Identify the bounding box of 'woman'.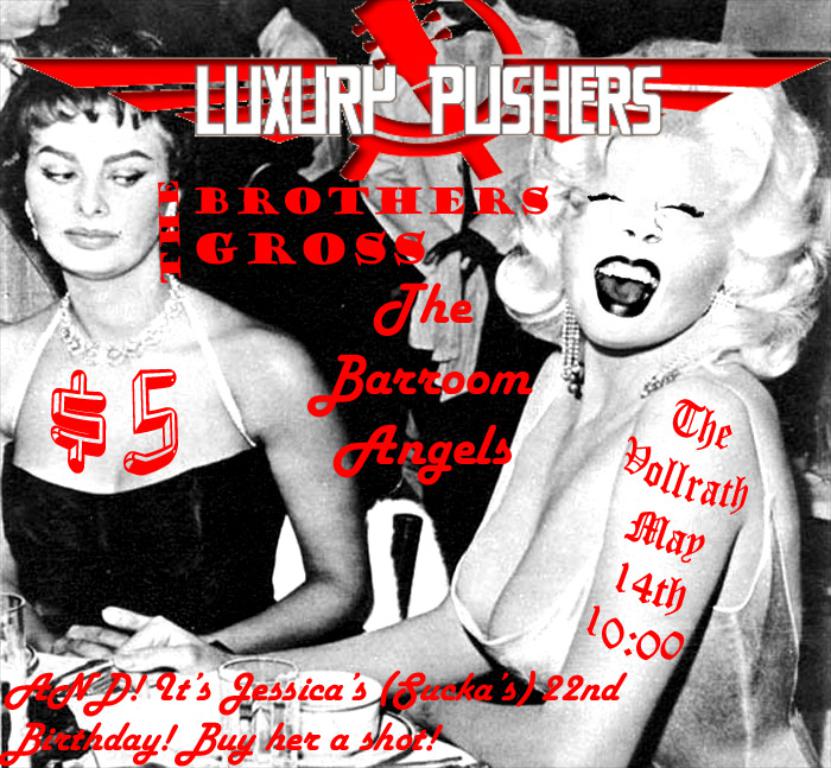
(316,0,632,350).
